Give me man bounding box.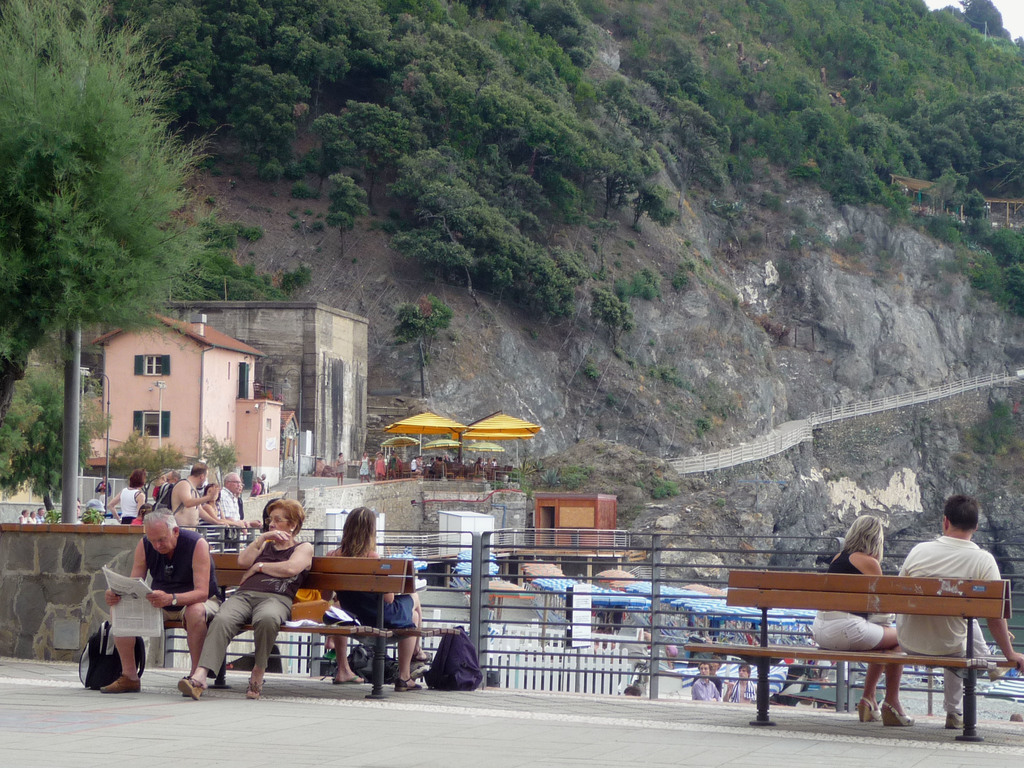
pyautogui.locateOnScreen(90, 511, 228, 696).
